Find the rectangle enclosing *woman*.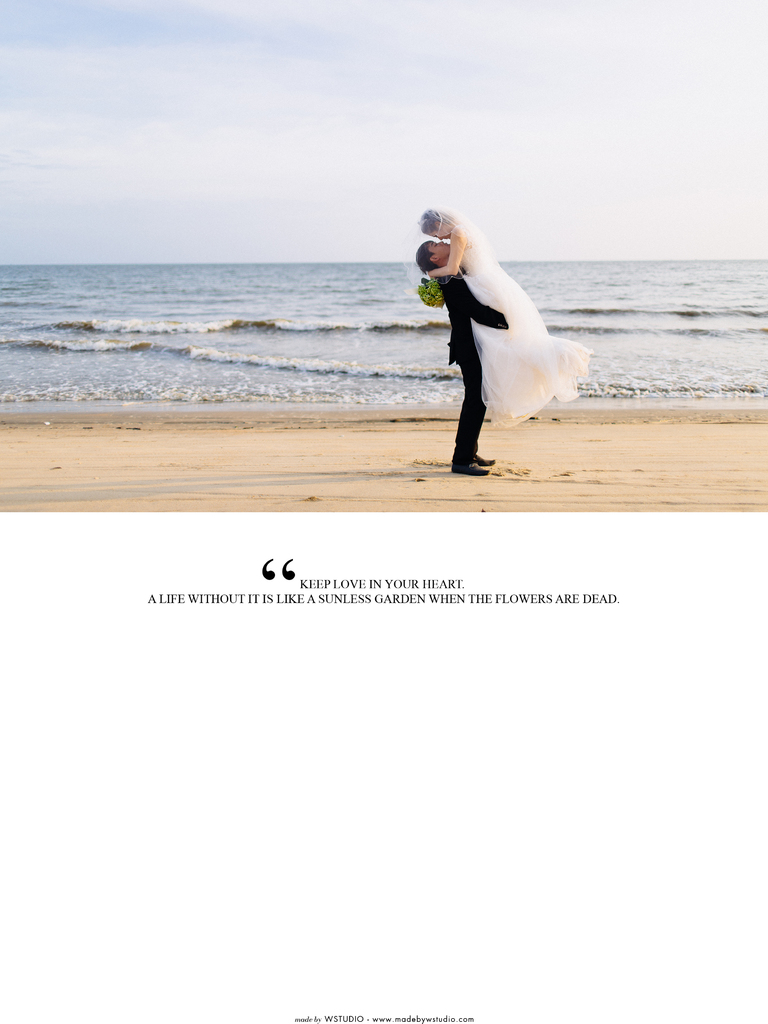
424 193 595 468.
